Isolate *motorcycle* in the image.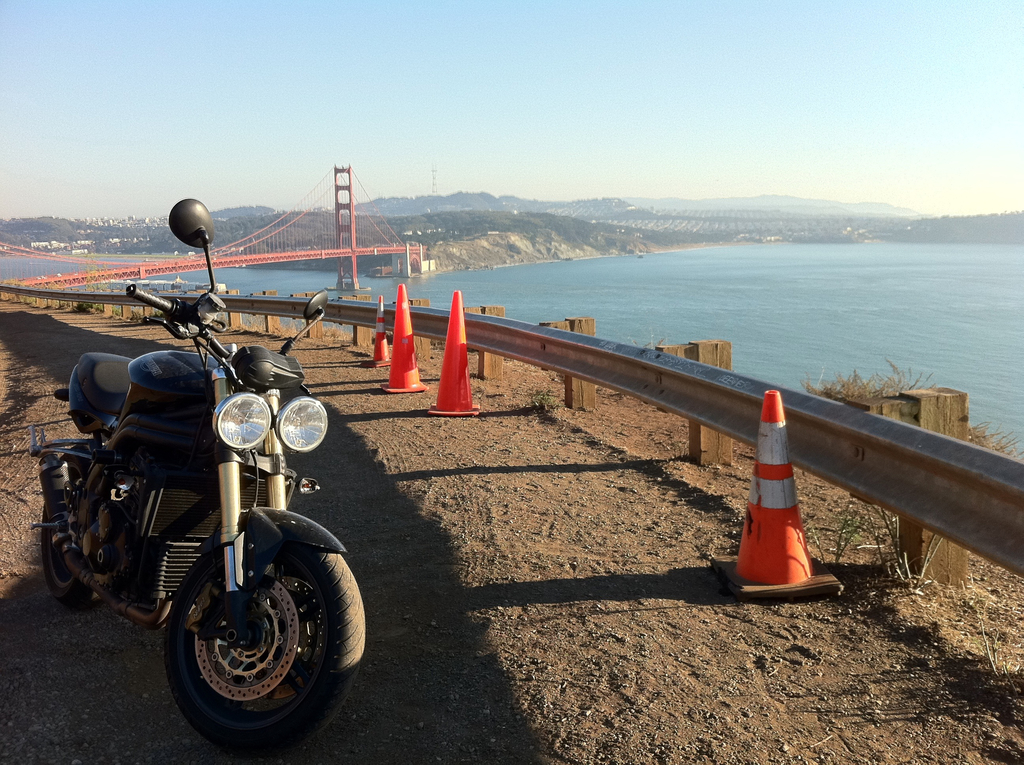
Isolated region: l=31, t=199, r=367, b=764.
